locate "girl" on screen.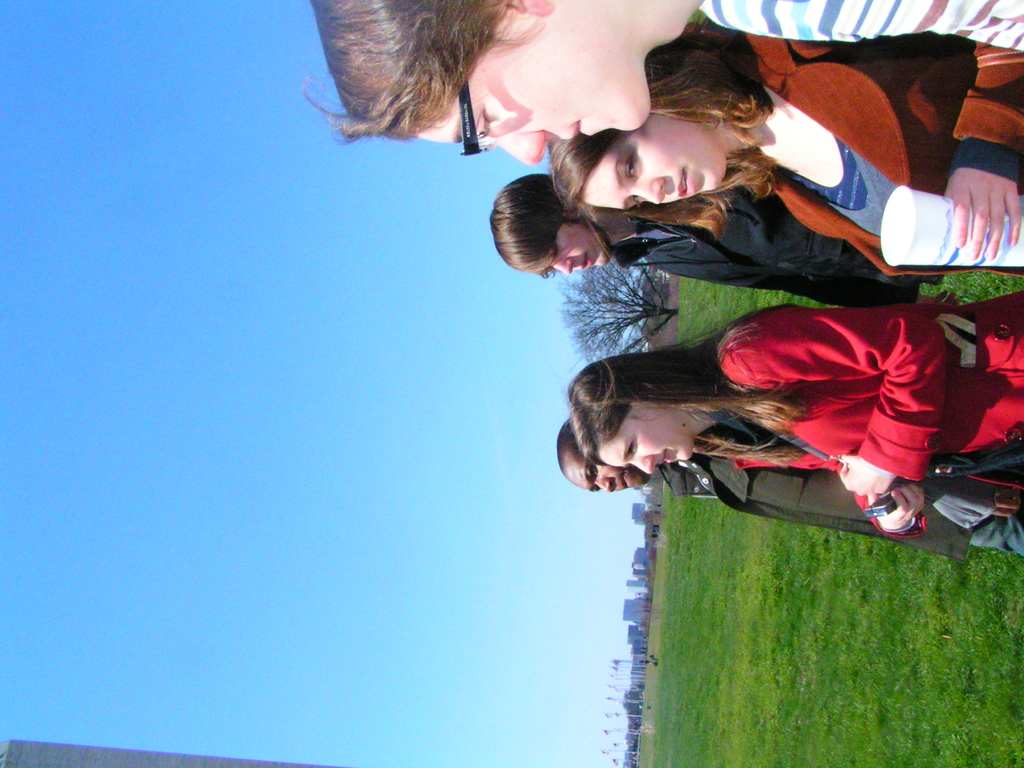
On screen at left=491, top=167, right=957, bottom=306.
